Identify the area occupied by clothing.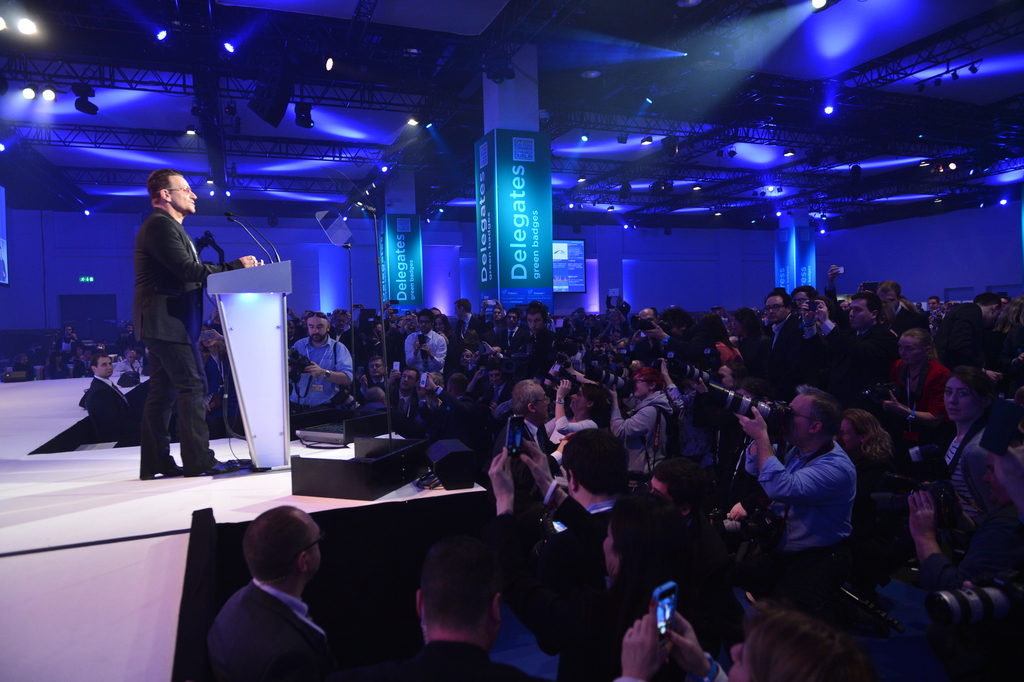
Area: [left=114, top=336, right=129, bottom=351].
